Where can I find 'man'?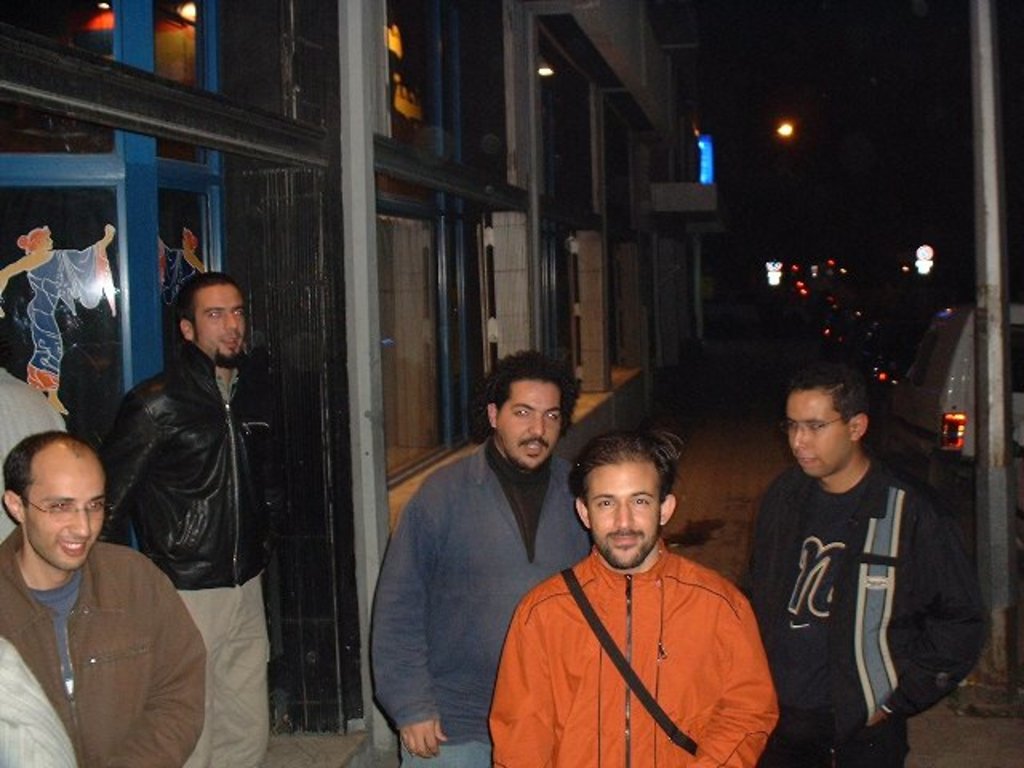
You can find it at l=365, t=349, r=590, b=766.
